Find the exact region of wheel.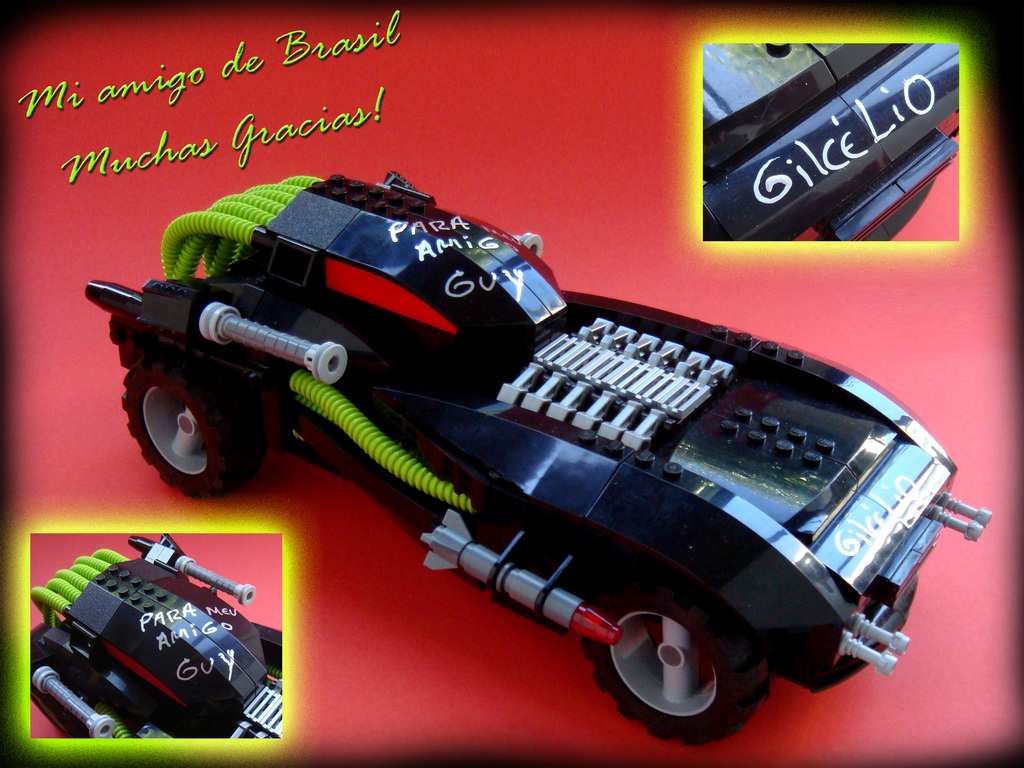
Exact region: 113 363 266 495.
